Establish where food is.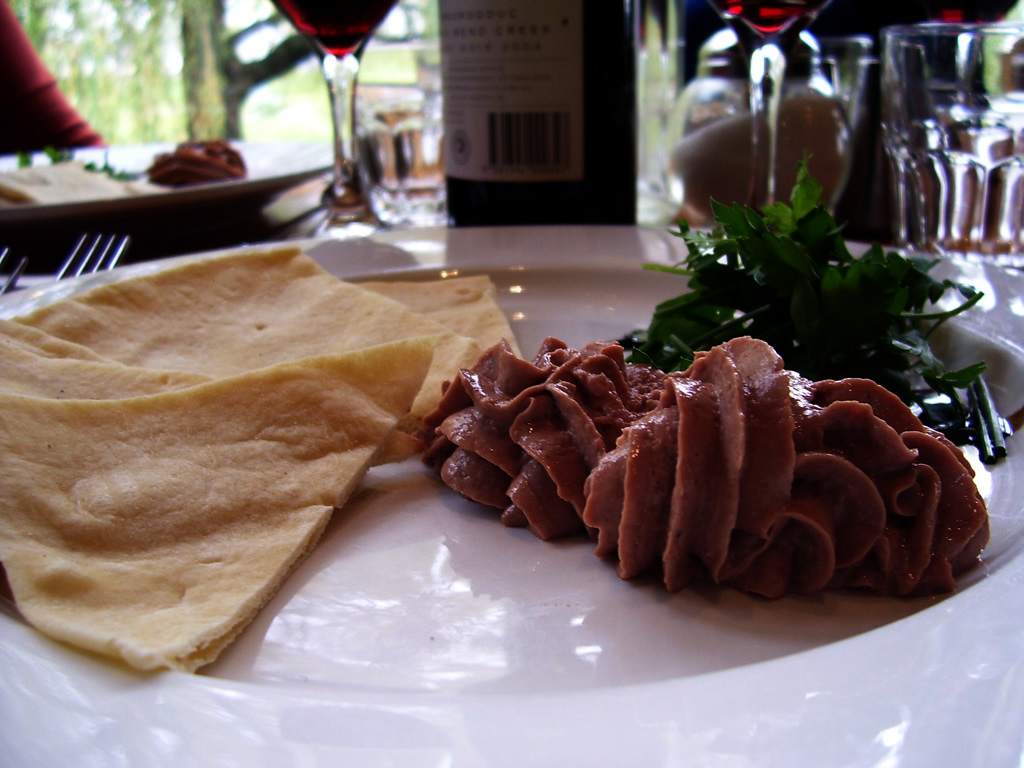
Established at 404 308 962 605.
